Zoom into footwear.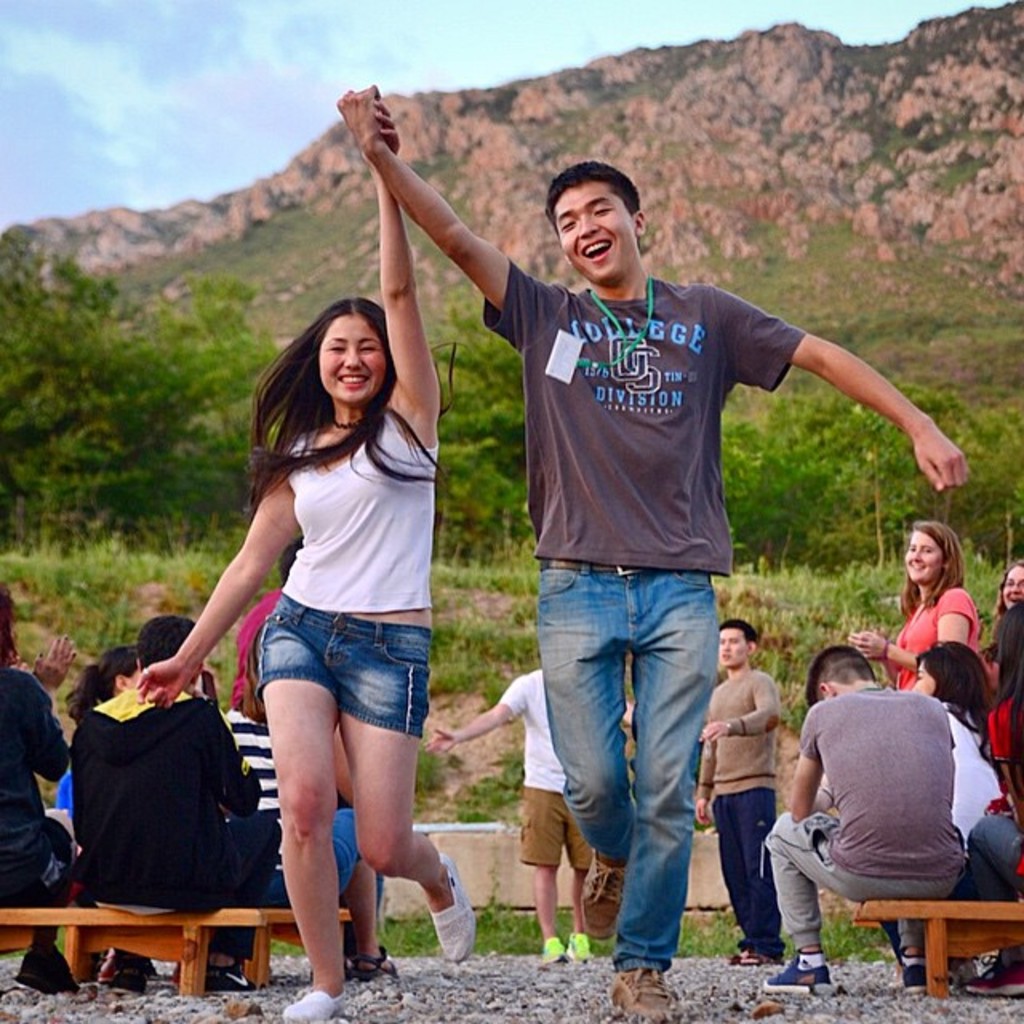
Zoom target: BBox(8, 933, 83, 998).
